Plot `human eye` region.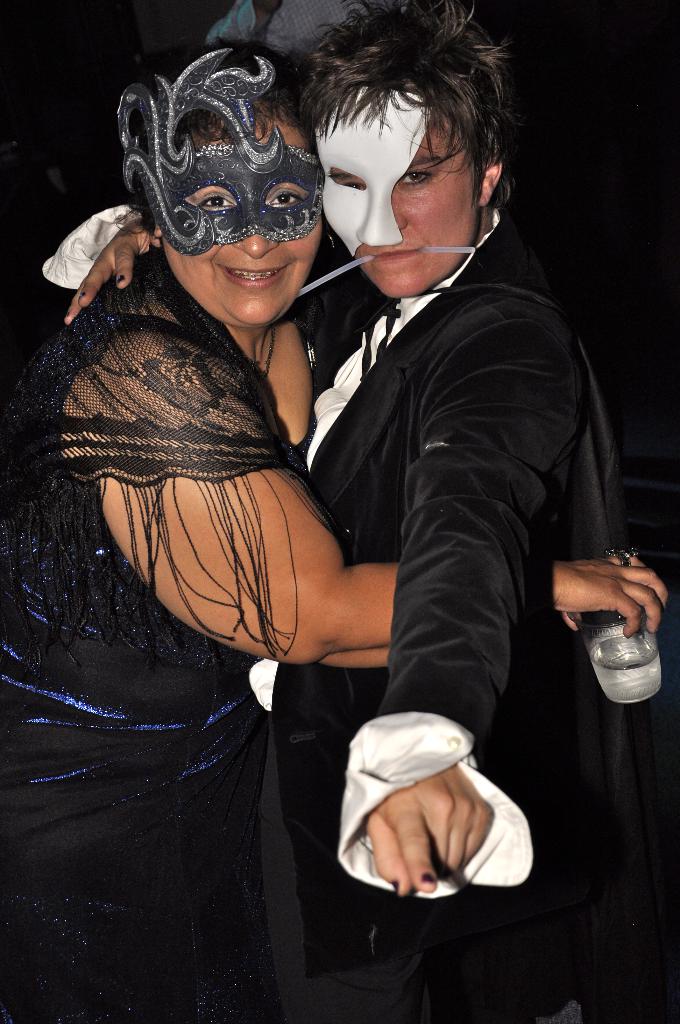
Plotted at [x1=394, y1=163, x2=436, y2=193].
